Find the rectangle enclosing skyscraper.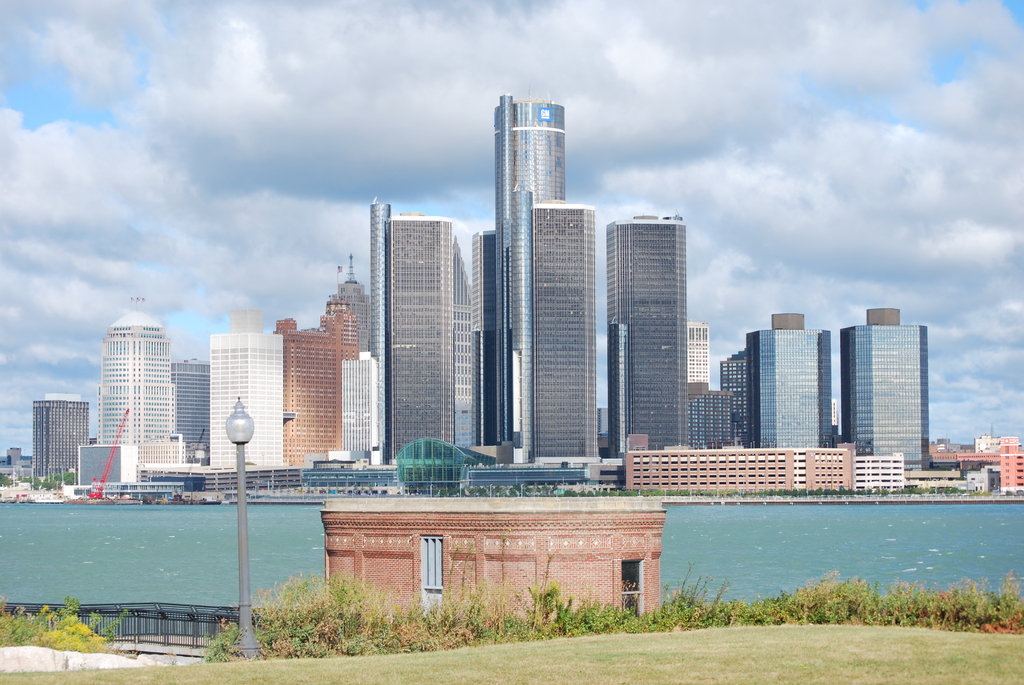
(x1=837, y1=304, x2=930, y2=473).
